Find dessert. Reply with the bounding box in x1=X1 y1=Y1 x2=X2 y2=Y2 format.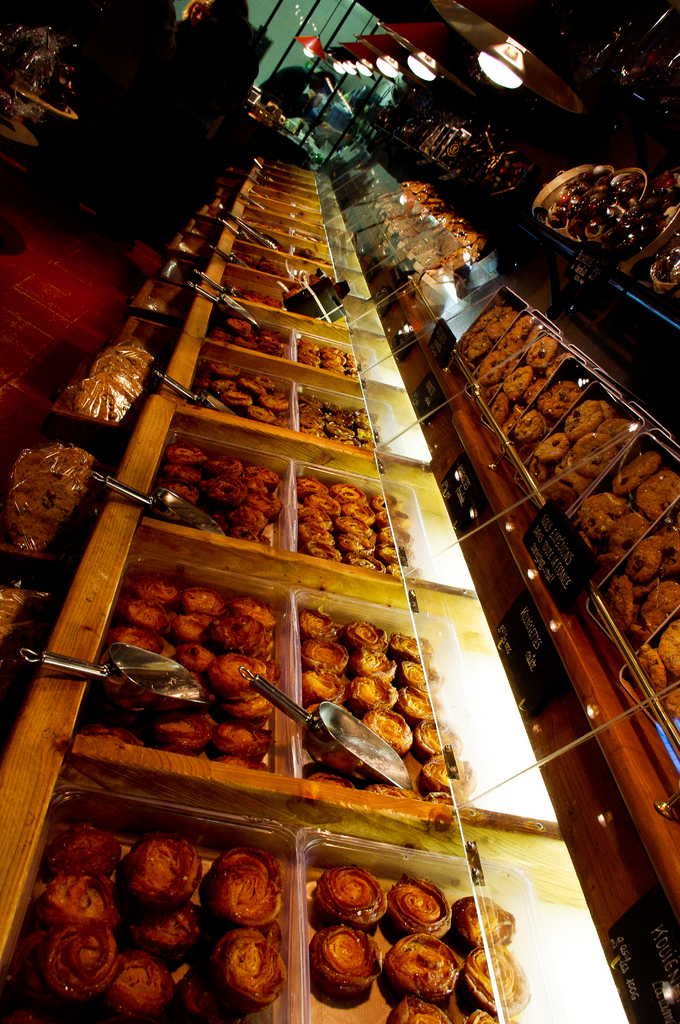
x1=37 y1=825 x2=289 y2=1023.
